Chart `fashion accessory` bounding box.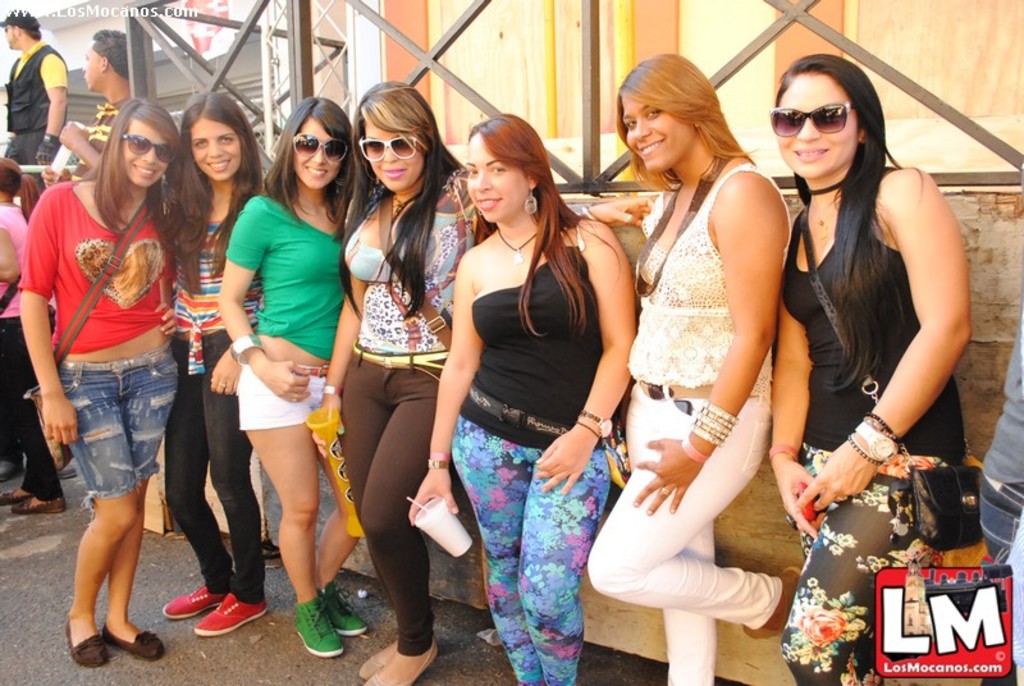
Charted: bbox=[739, 564, 806, 642].
